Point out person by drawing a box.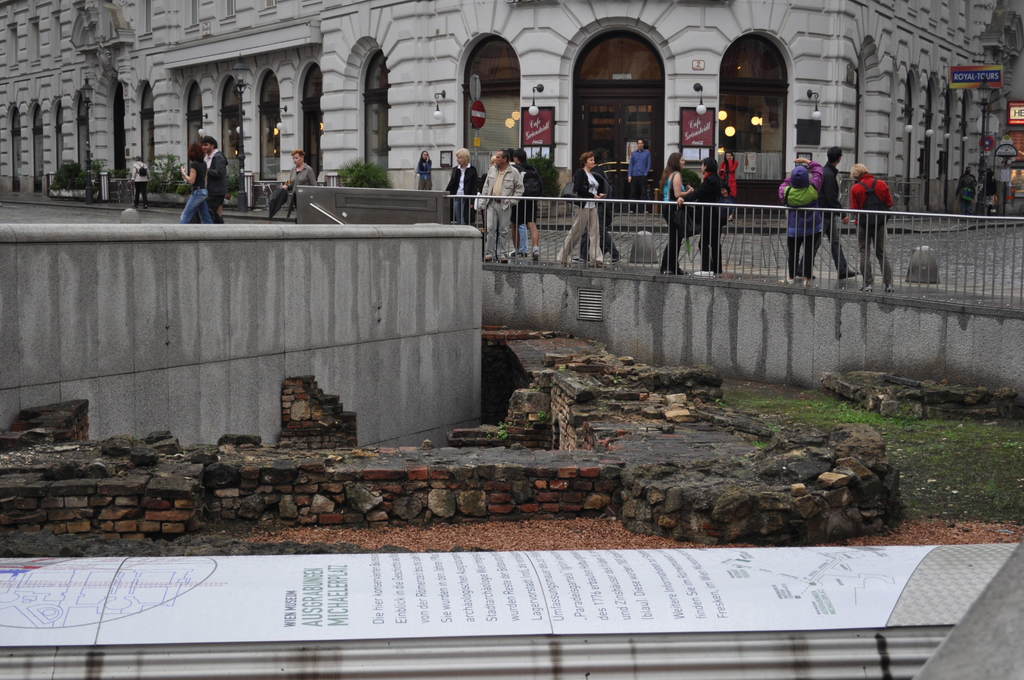
[x1=717, y1=151, x2=735, y2=215].
